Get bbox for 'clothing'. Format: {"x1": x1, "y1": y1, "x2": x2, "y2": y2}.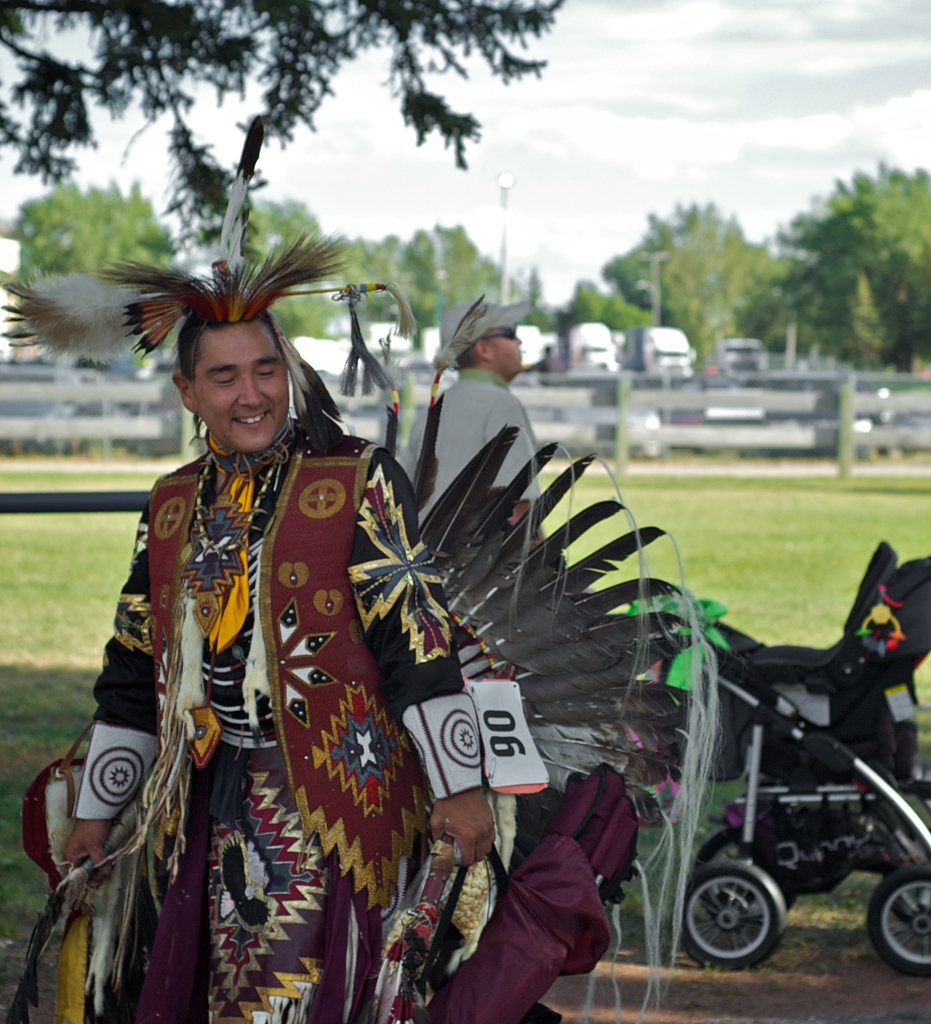
{"x1": 423, "y1": 364, "x2": 549, "y2": 532}.
